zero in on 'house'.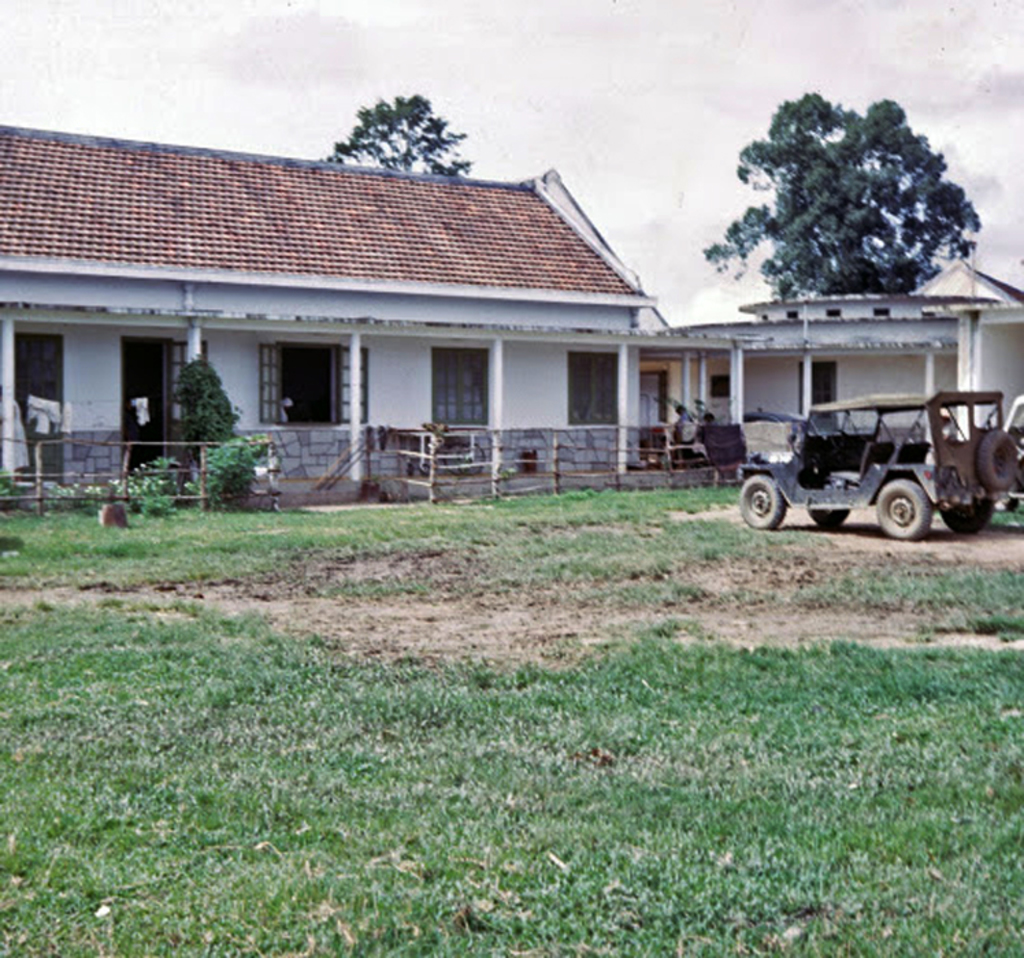
Zeroed in: x1=45, y1=126, x2=727, y2=509.
